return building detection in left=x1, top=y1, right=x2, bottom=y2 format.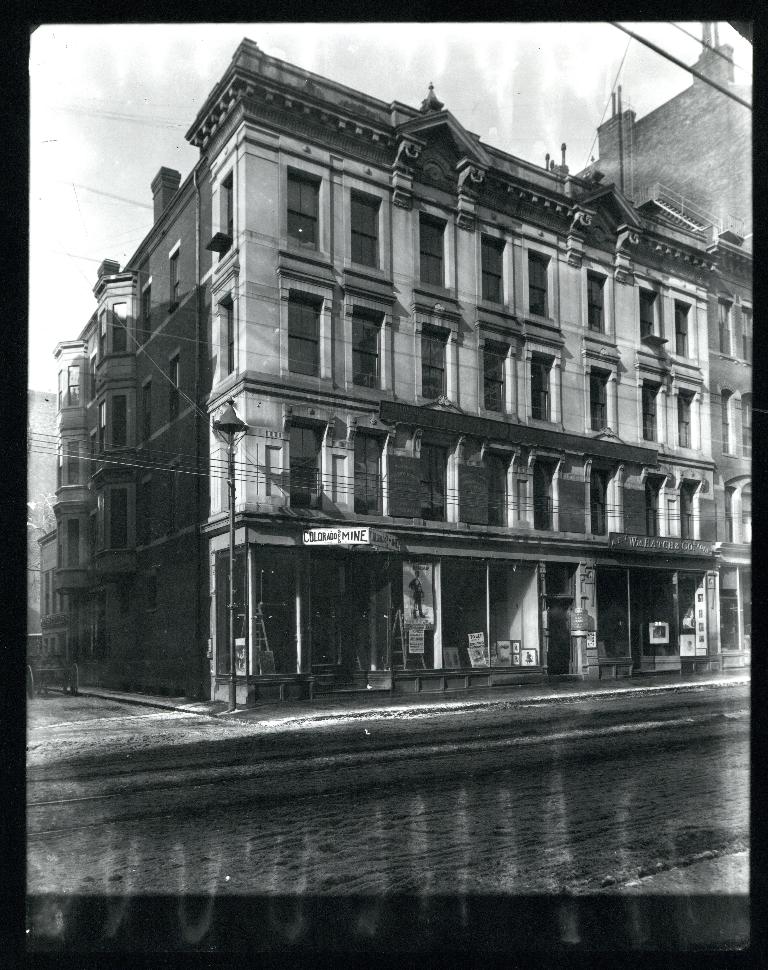
left=52, top=39, right=721, bottom=704.
